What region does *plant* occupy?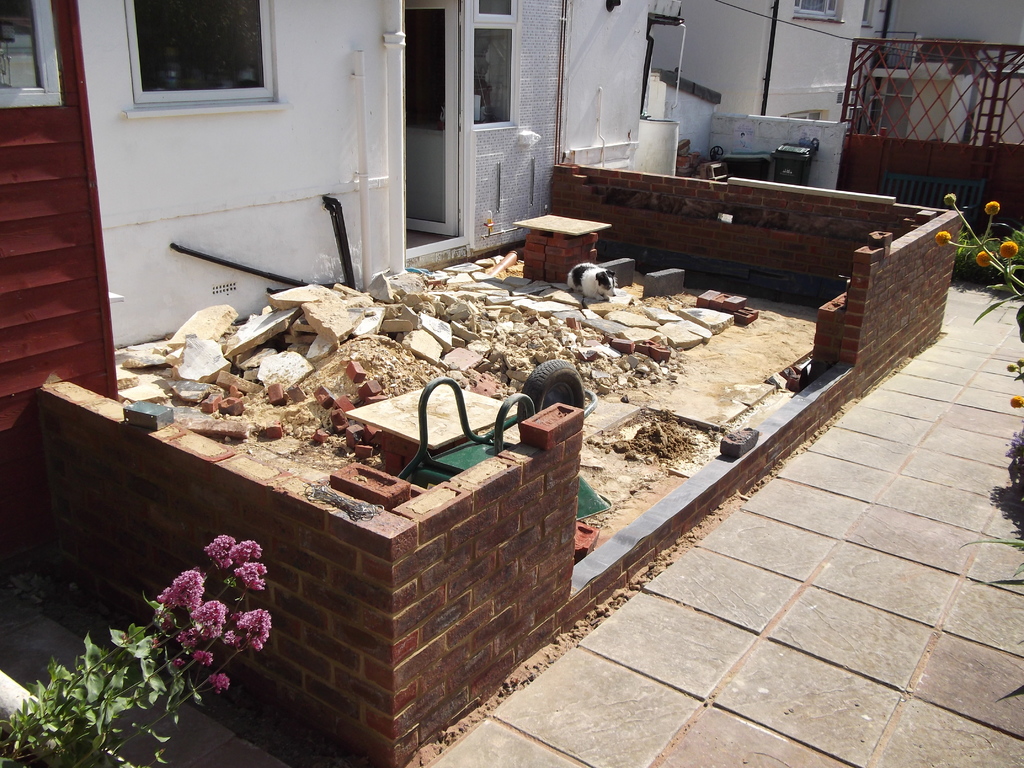
box(947, 223, 1023, 294).
